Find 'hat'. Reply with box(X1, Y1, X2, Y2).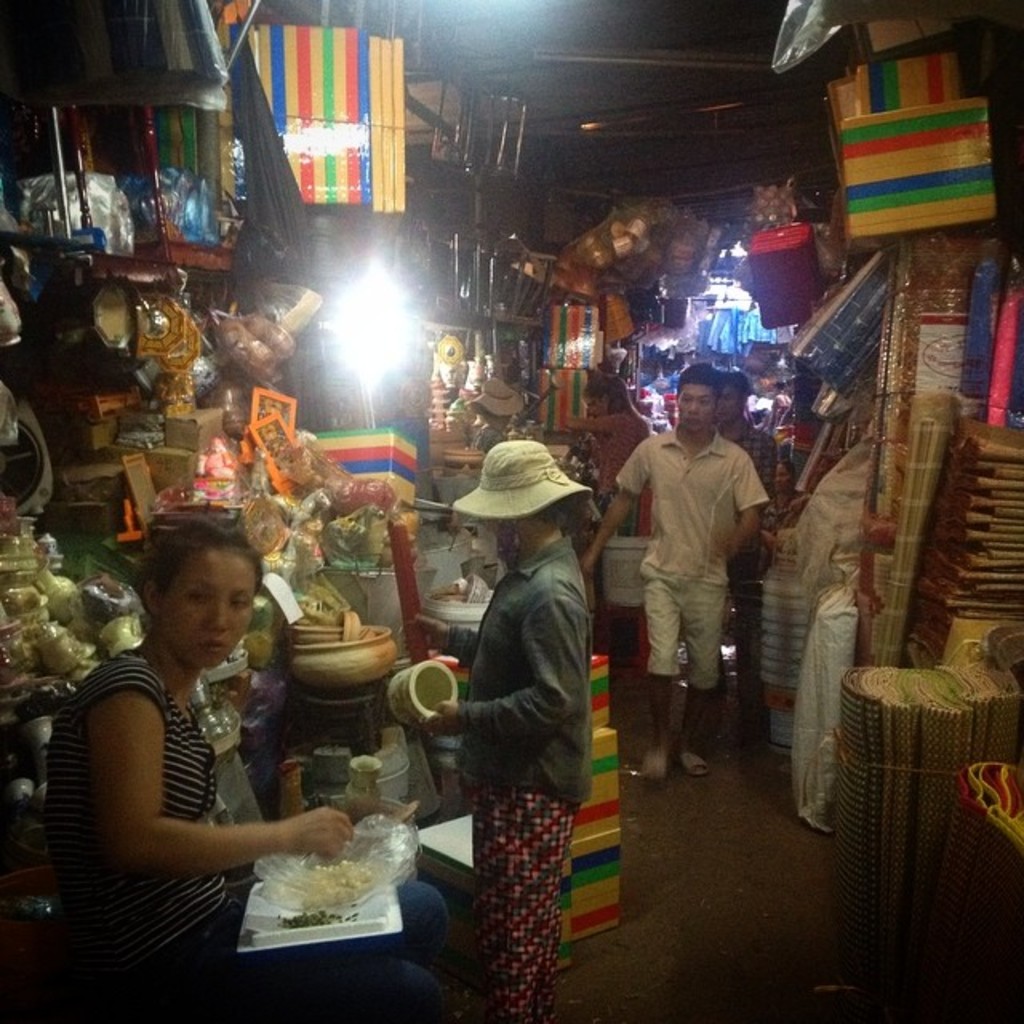
box(445, 438, 597, 526).
